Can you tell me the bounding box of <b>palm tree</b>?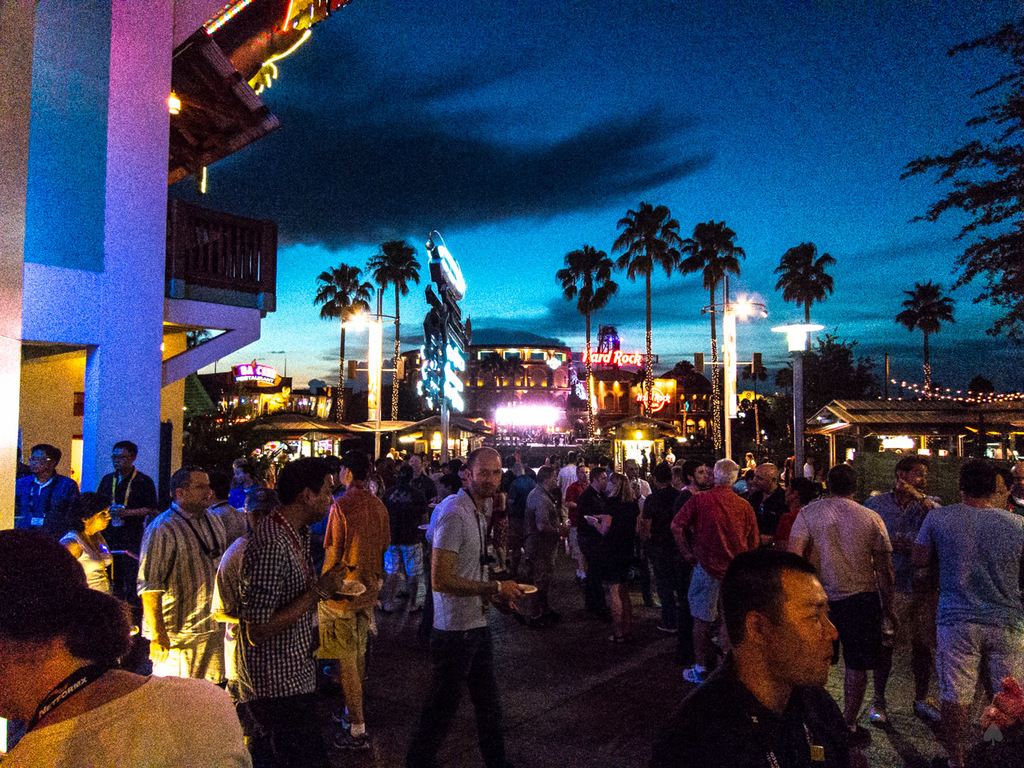
(x1=781, y1=245, x2=855, y2=338).
